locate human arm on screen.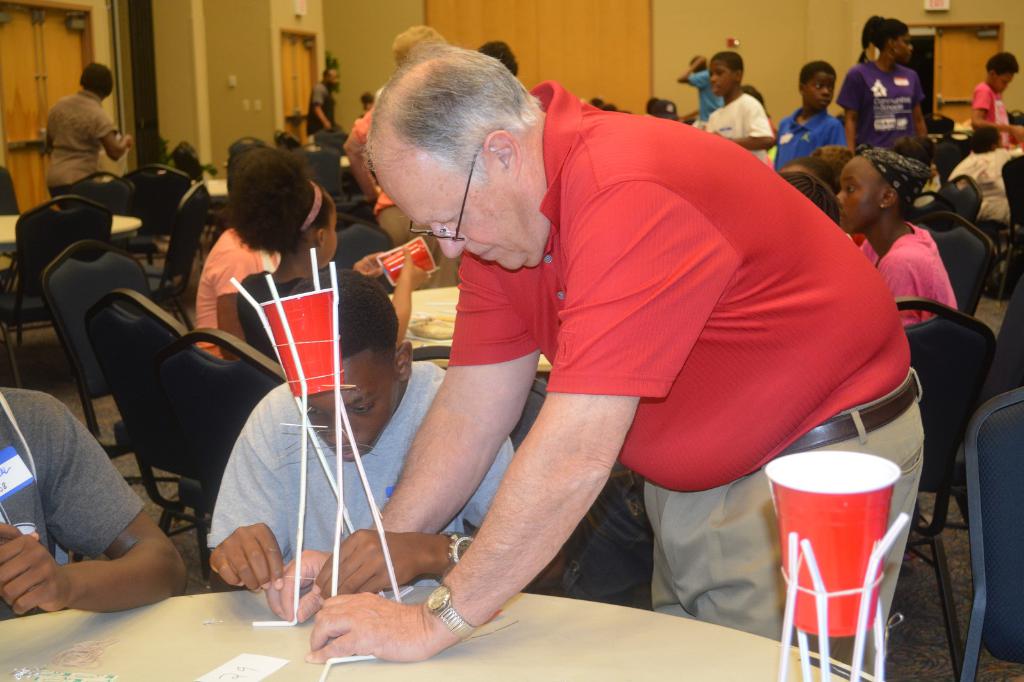
On screen at [left=835, top=66, right=861, bottom=156].
